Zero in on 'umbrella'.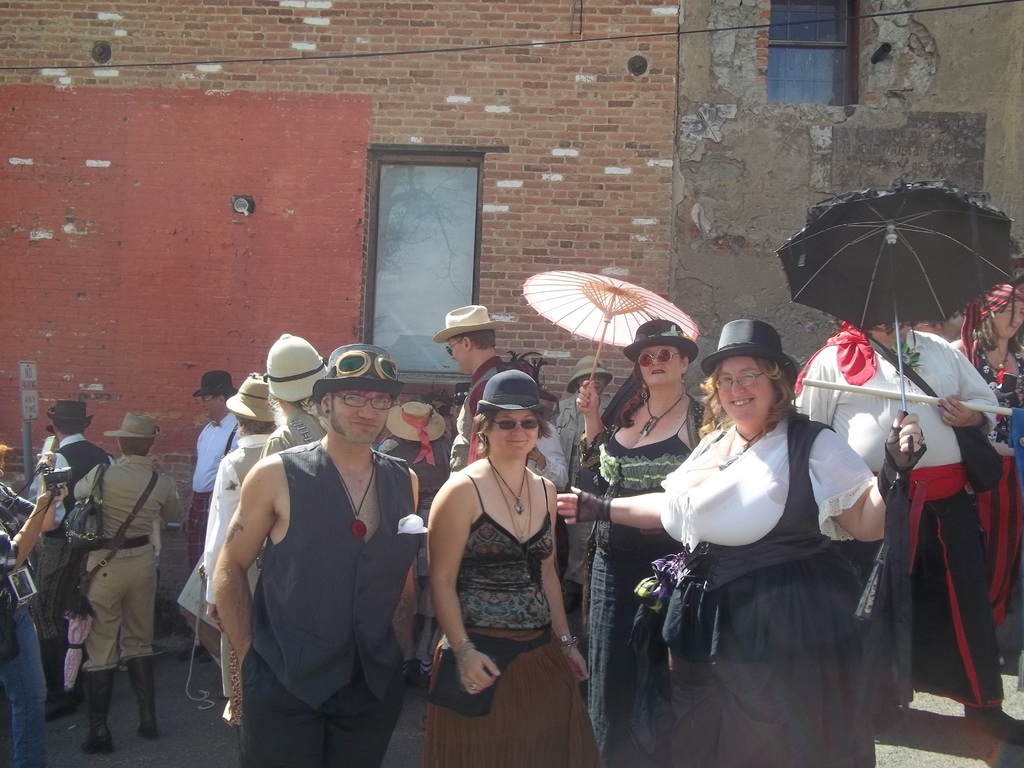
Zeroed in: rect(517, 268, 703, 406).
